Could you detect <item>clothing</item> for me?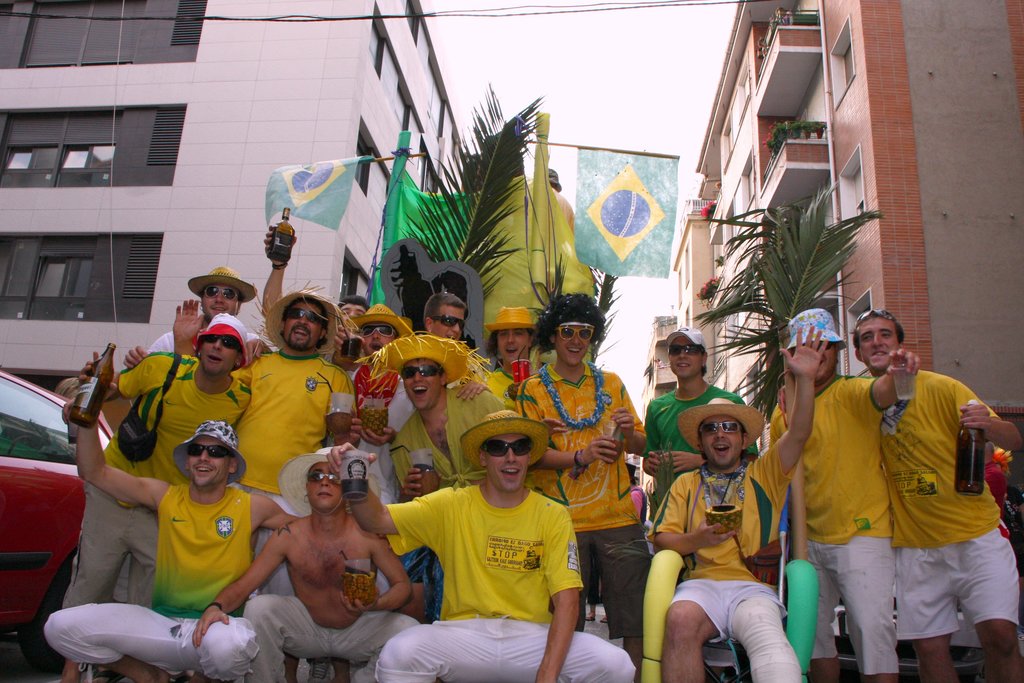
Detection result: box(388, 459, 593, 659).
